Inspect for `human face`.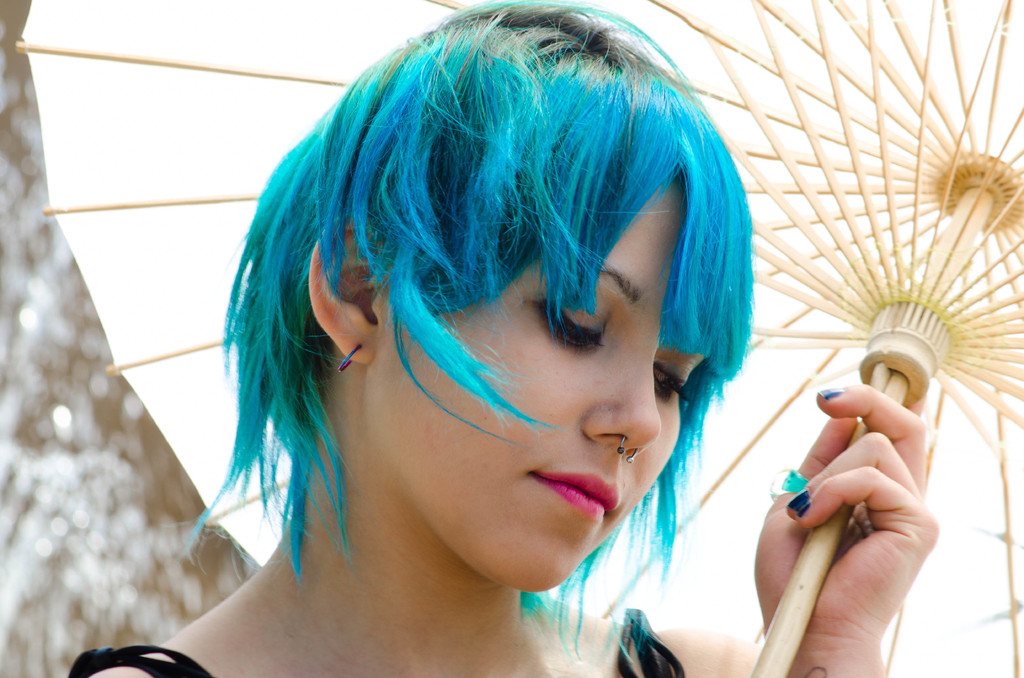
Inspection: Rect(377, 165, 713, 590).
